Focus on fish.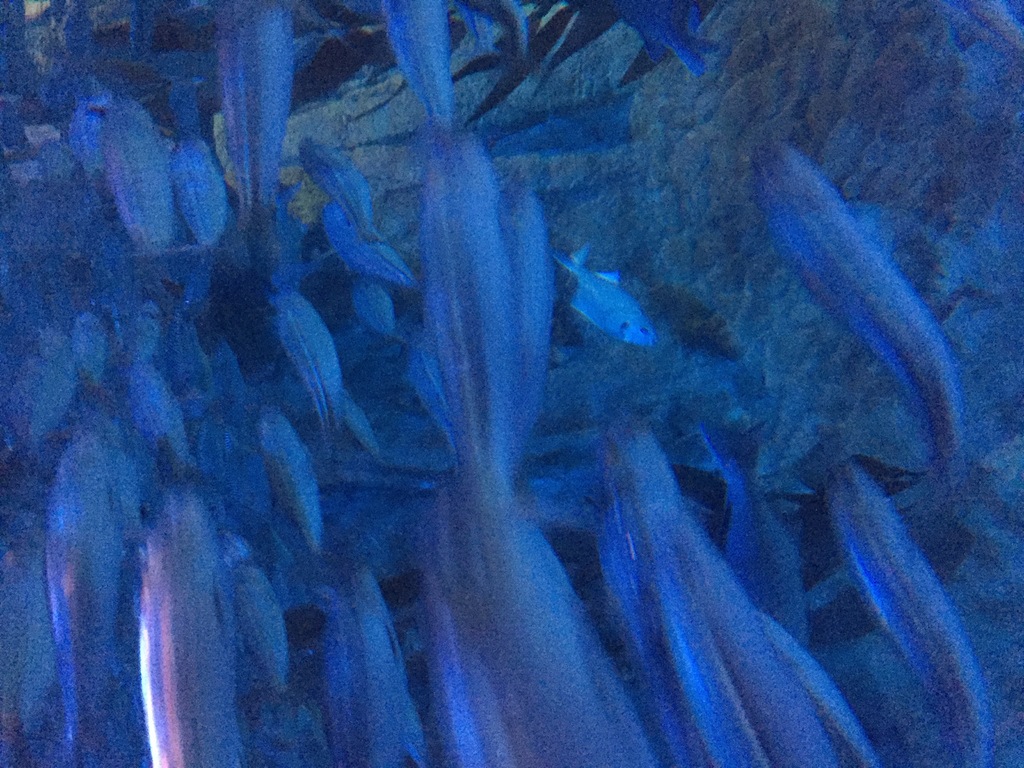
Focused at [750,134,970,509].
